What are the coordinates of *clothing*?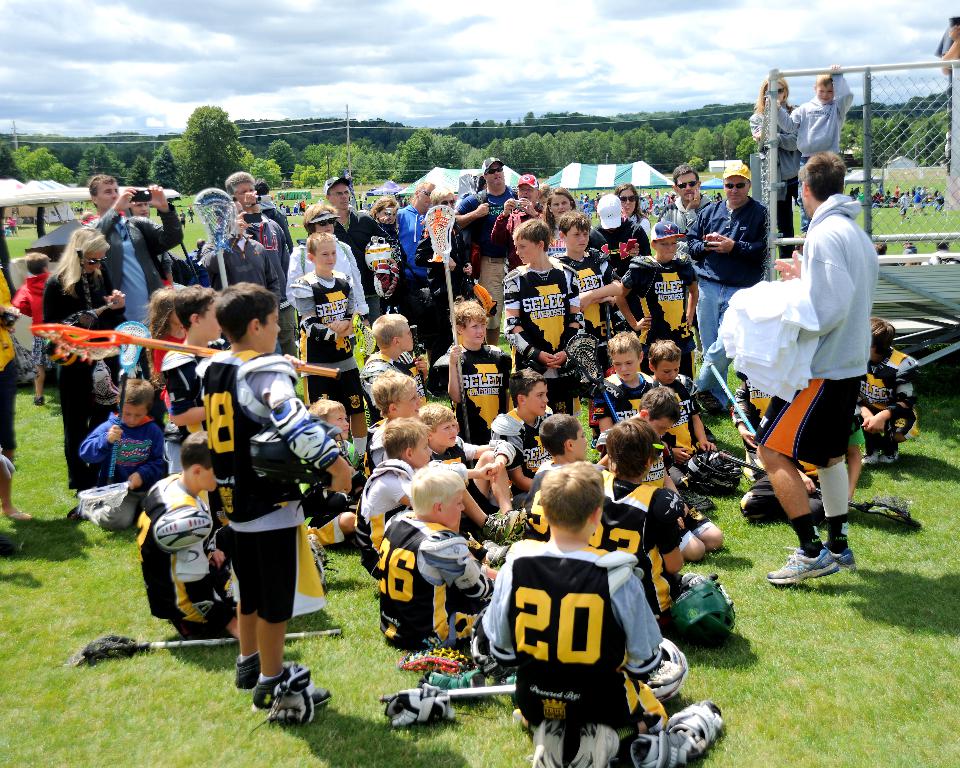
pyautogui.locateOnScreen(788, 67, 857, 230).
